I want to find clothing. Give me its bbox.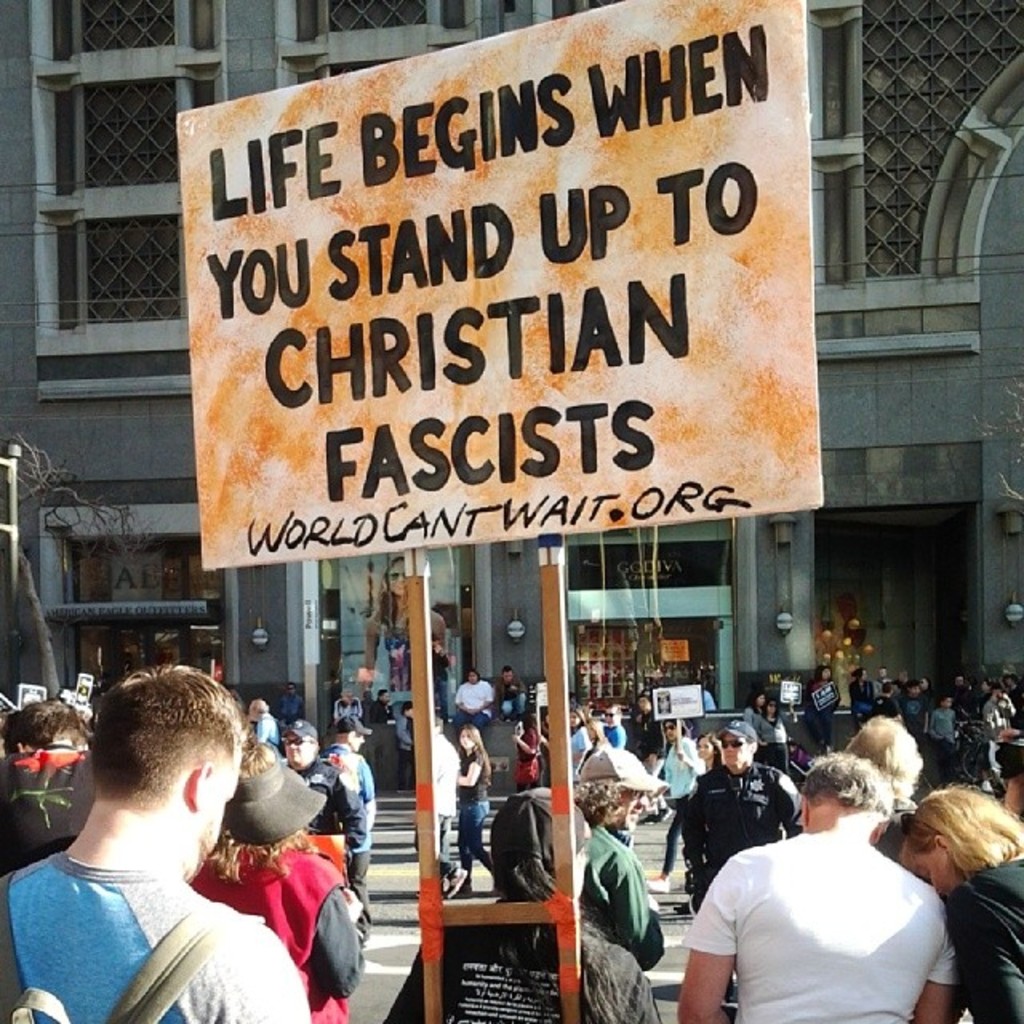
<bbox>462, 754, 501, 880</bbox>.
